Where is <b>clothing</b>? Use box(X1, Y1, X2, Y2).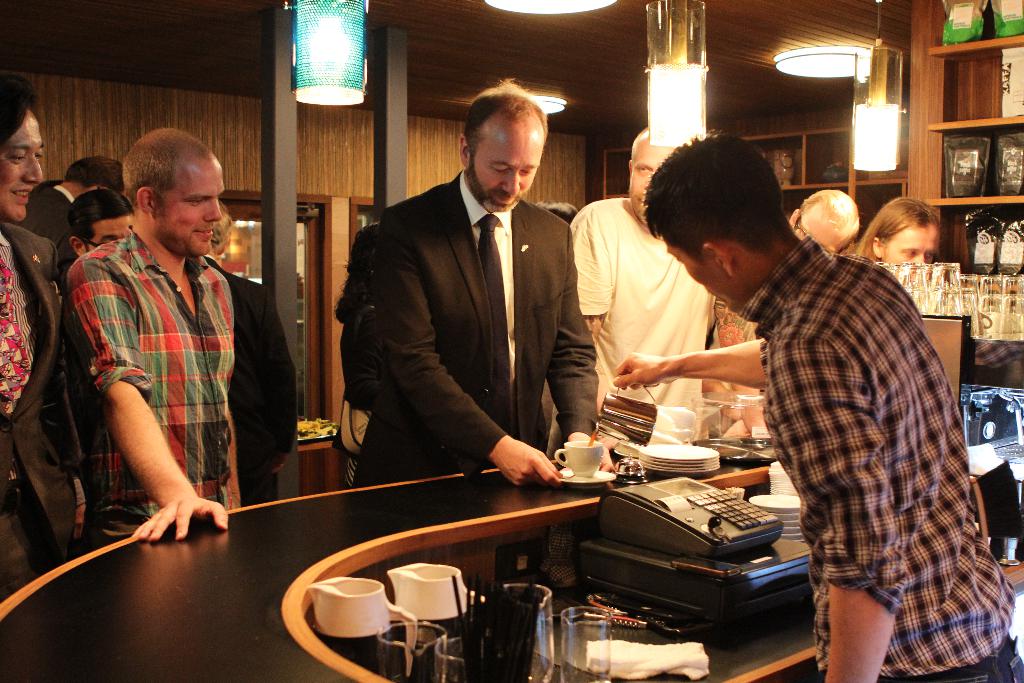
box(65, 138, 266, 569).
